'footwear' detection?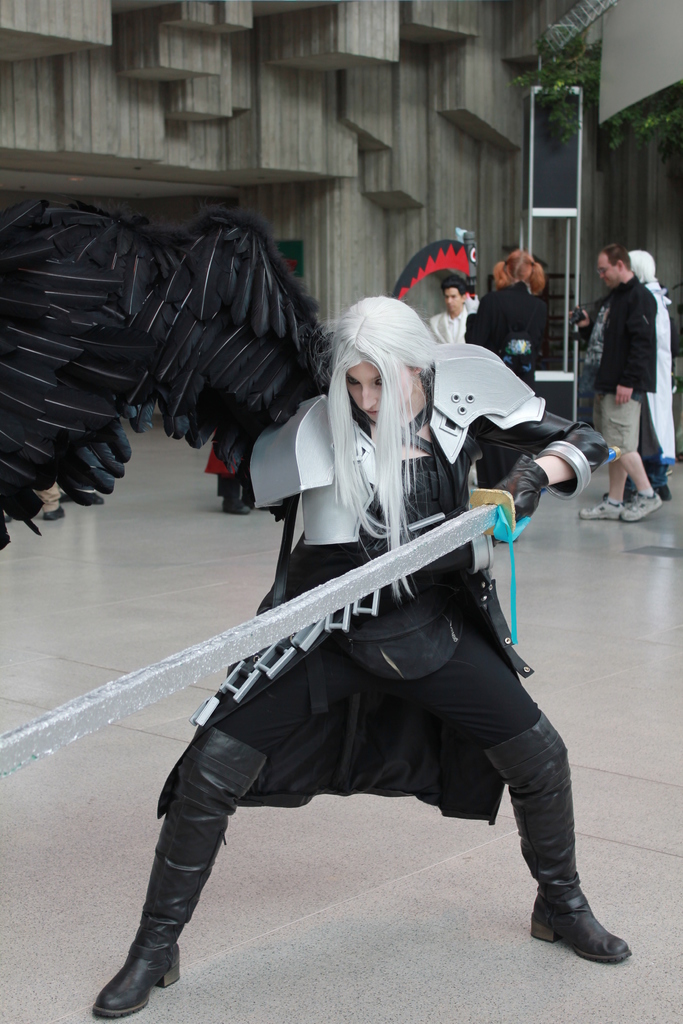
bbox=(80, 721, 270, 1017)
